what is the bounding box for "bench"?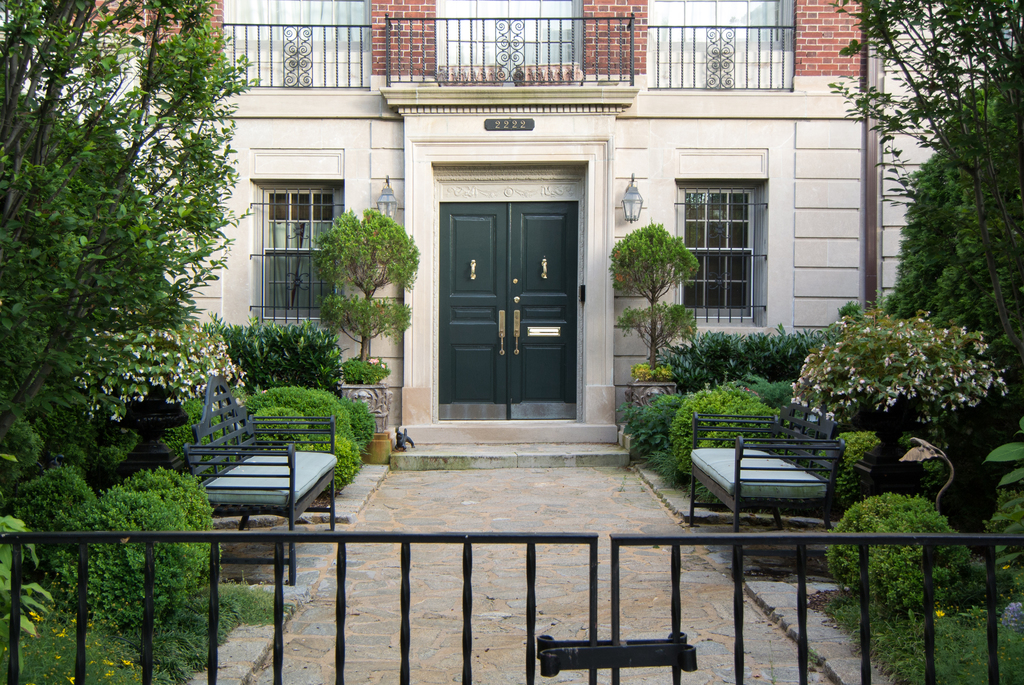
(x1=692, y1=400, x2=842, y2=581).
